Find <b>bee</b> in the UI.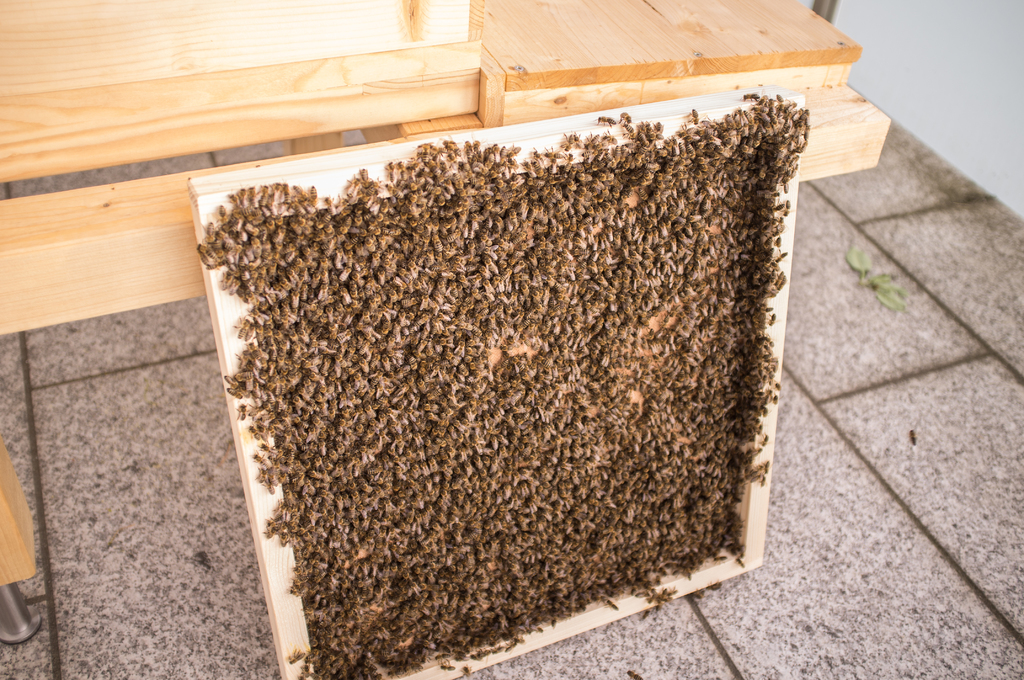
UI element at {"x1": 417, "y1": 164, "x2": 433, "y2": 177}.
